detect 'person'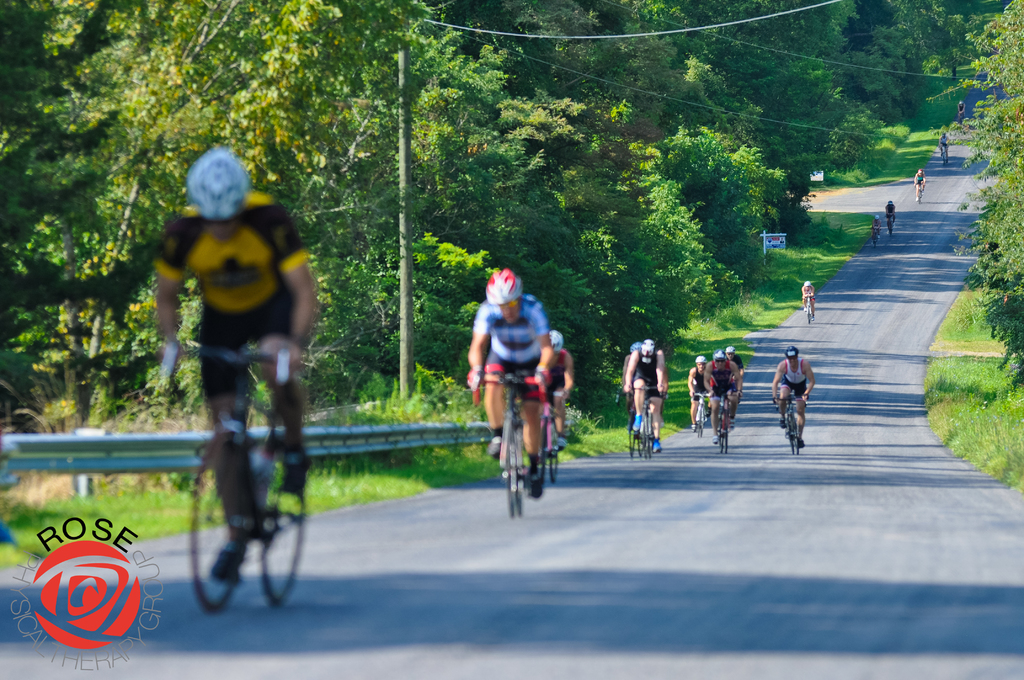
(940, 133, 950, 159)
